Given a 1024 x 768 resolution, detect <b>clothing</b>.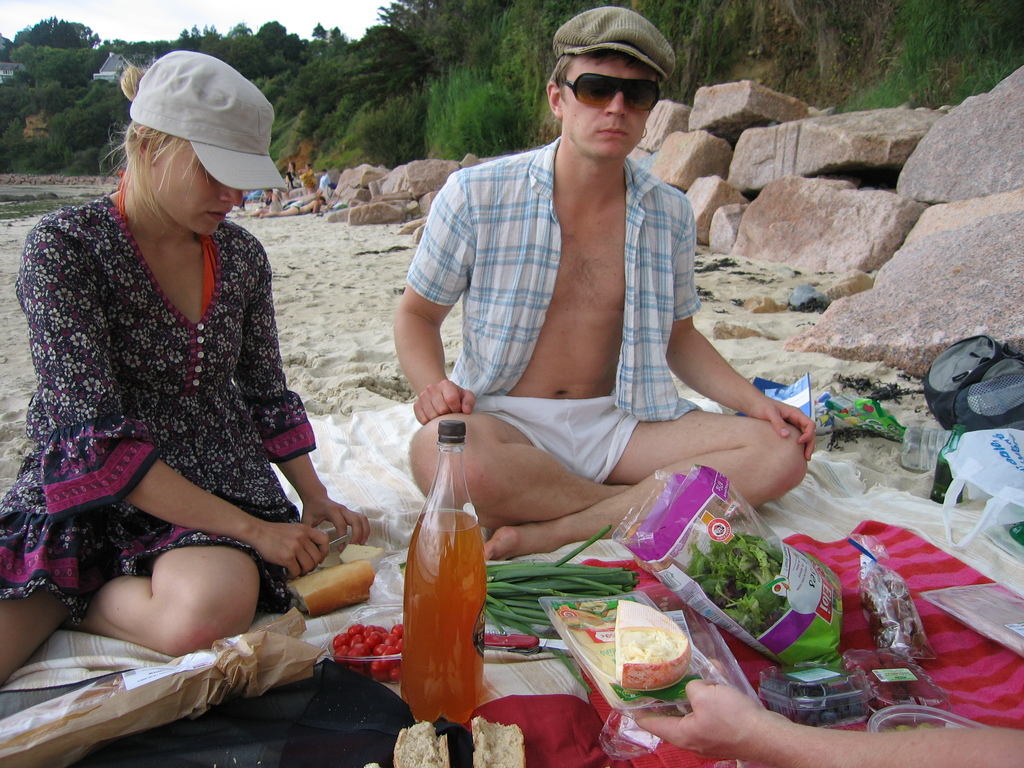
x1=300 y1=168 x2=312 y2=186.
